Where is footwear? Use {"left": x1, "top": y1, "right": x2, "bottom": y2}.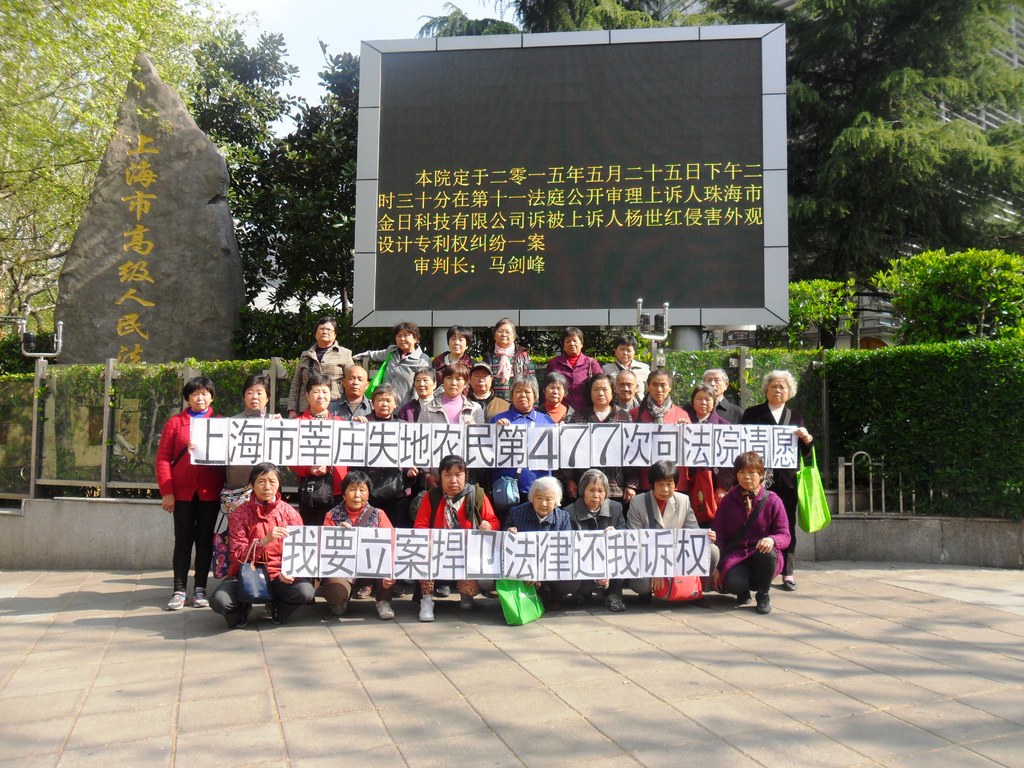
{"left": 737, "top": 593, "right": 752, "bottom": 610}.
